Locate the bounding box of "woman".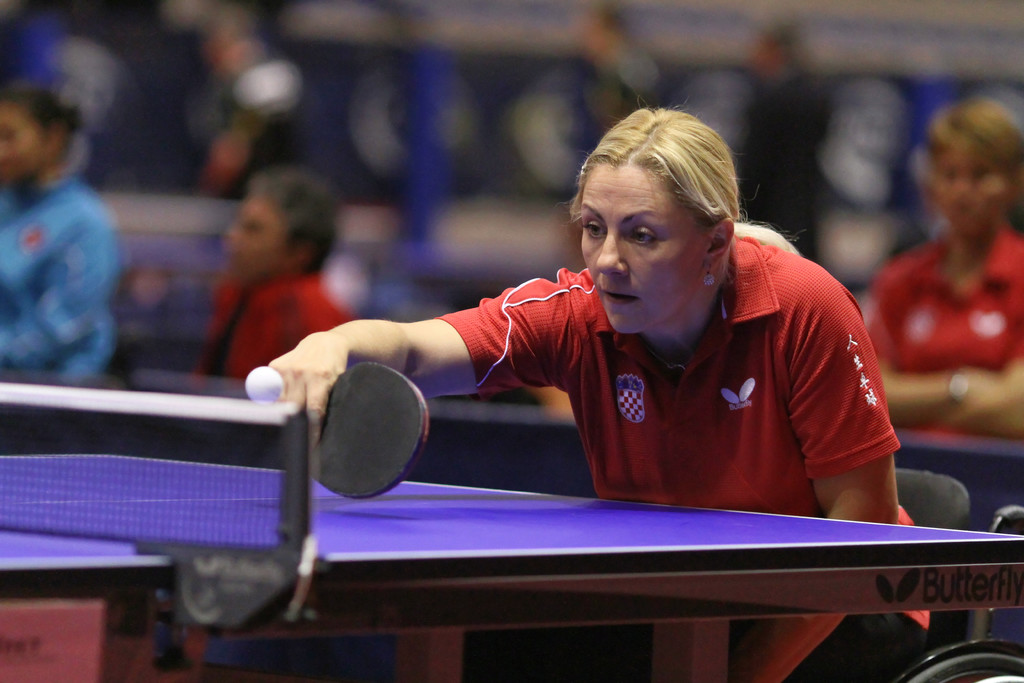
Bounding box: (266, 103, 933, 680).
